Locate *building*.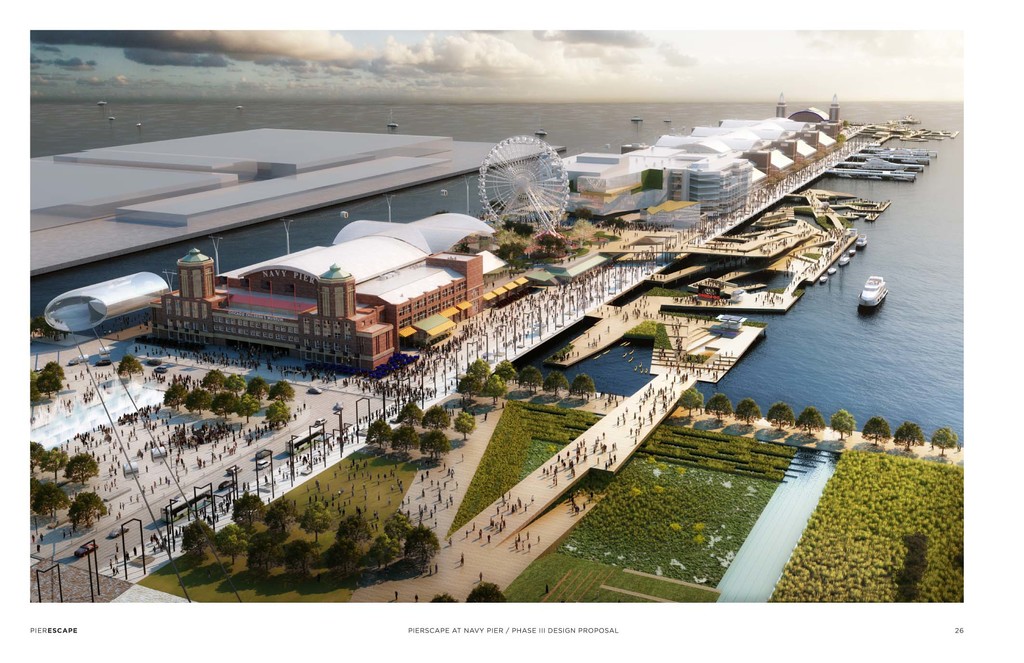
Bounding box: 148:209:582:376.
